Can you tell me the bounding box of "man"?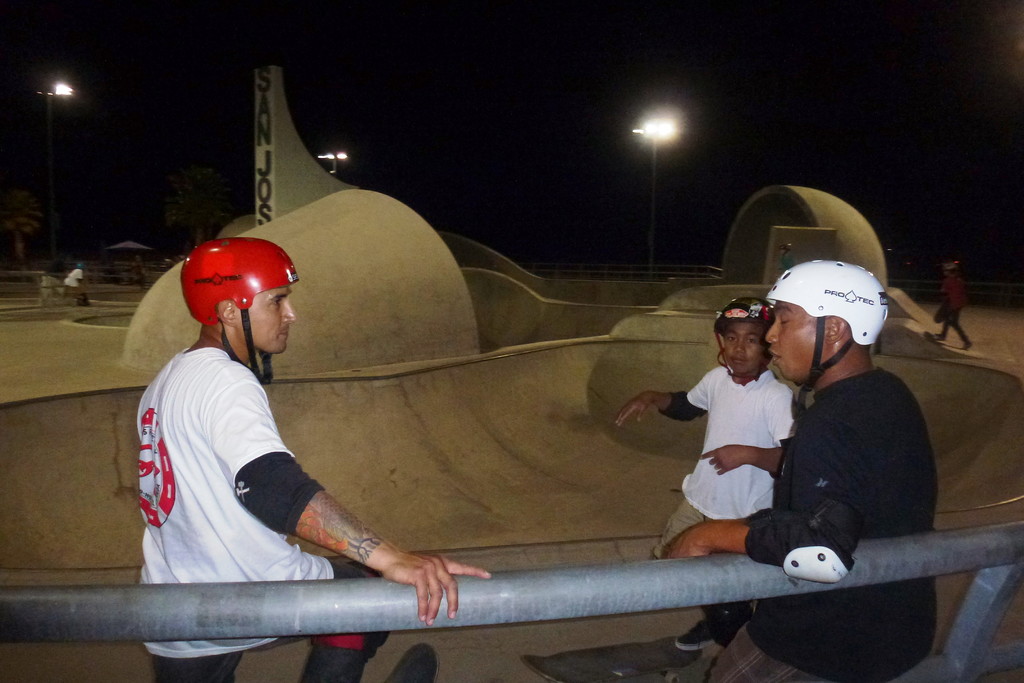
bbox(655, 259, 940, 682).
